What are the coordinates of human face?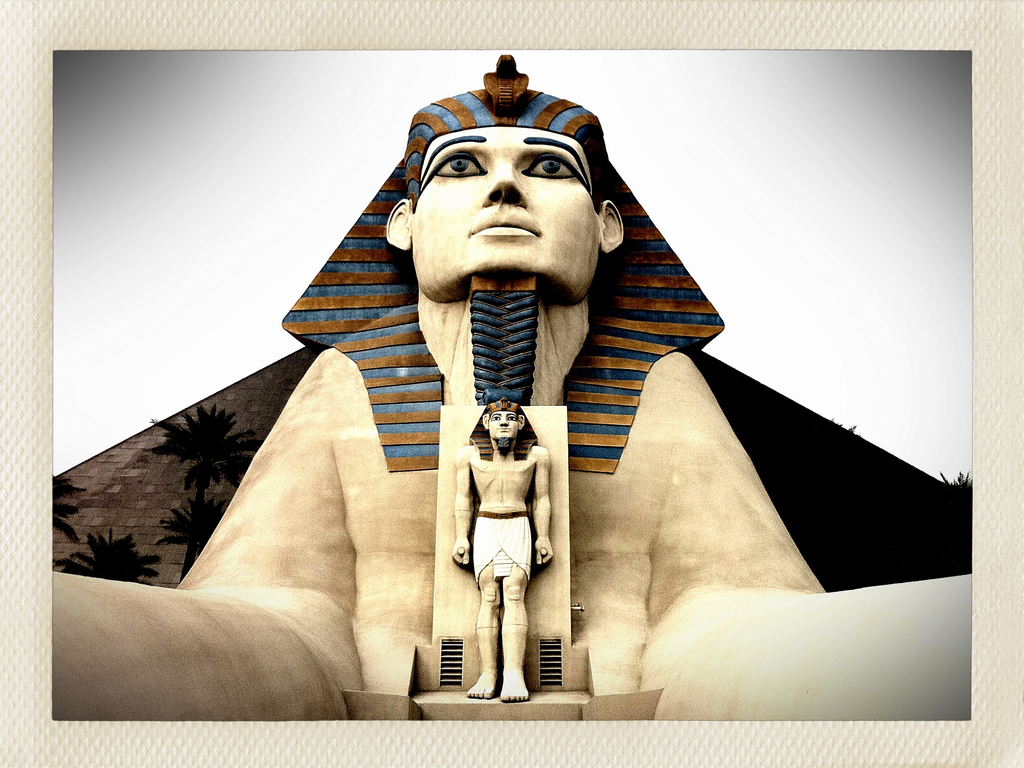
x1=490, y1=413, x2=519, y2=440.
